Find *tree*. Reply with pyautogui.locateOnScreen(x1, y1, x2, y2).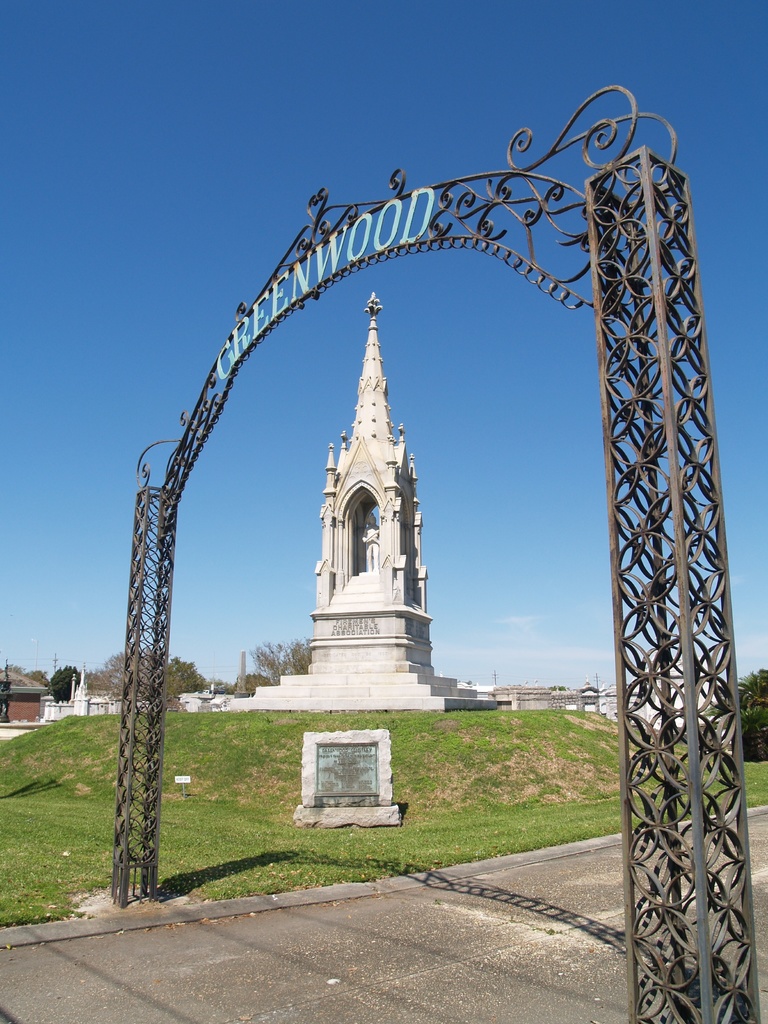
pyautogui.locateOnScreen(716, 662, 767, 760).
